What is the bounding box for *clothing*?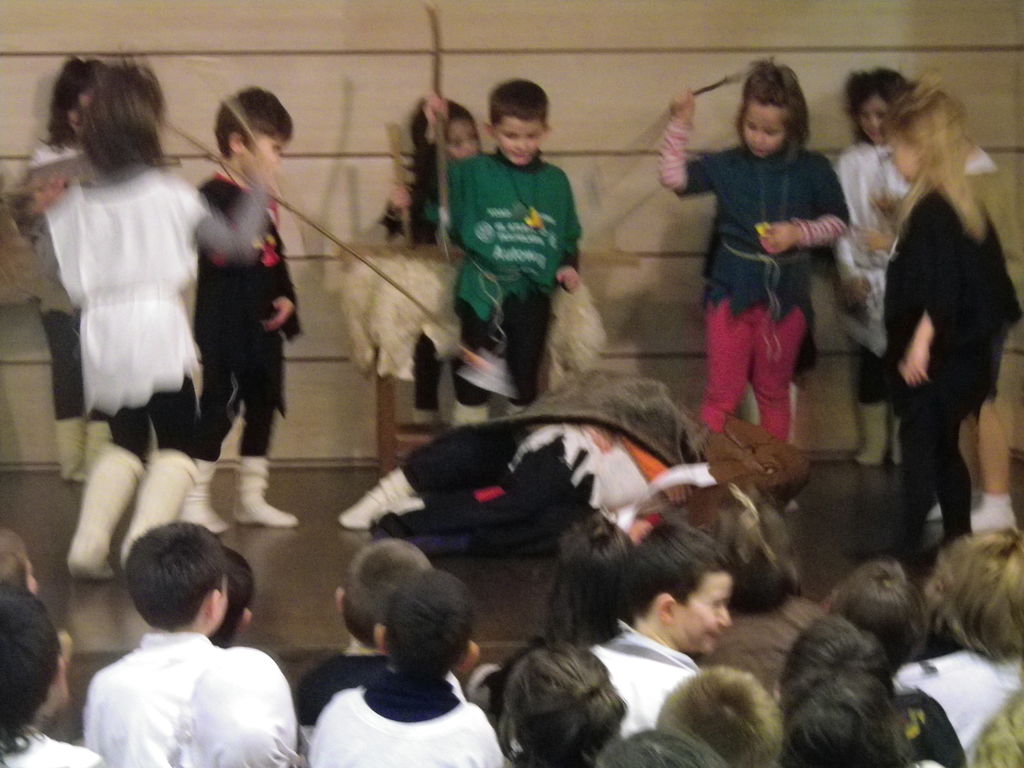
BBox(0, 724, 106, 767).
